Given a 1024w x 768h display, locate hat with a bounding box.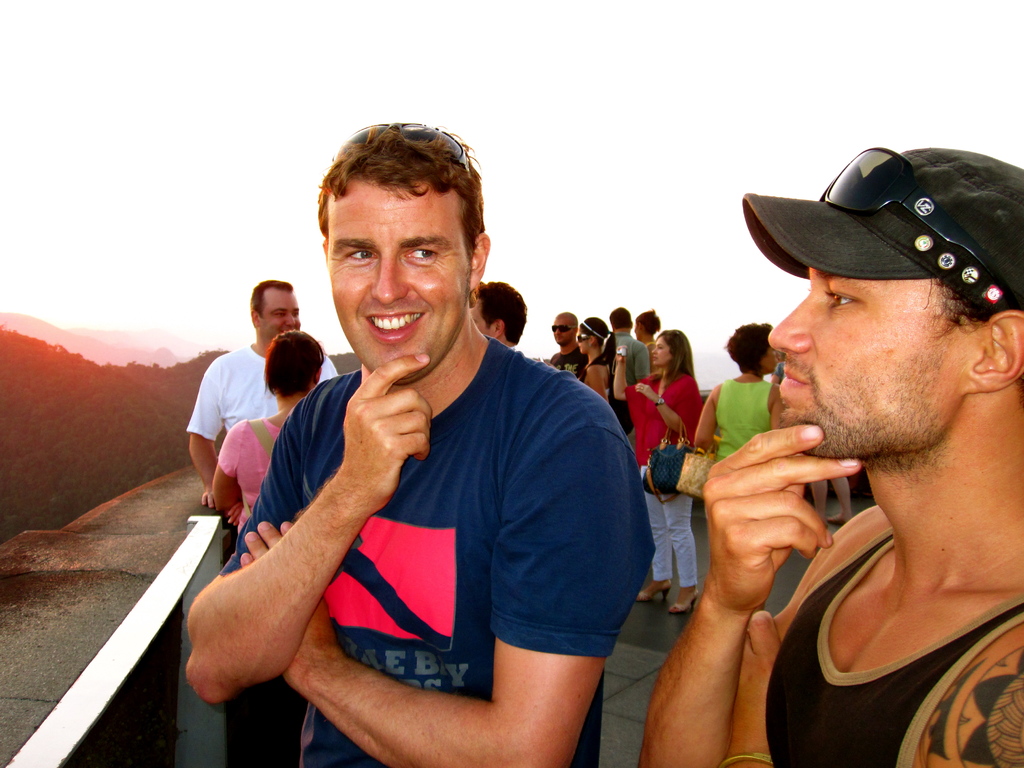
Located: rect(742, 144, 1023, 316).
